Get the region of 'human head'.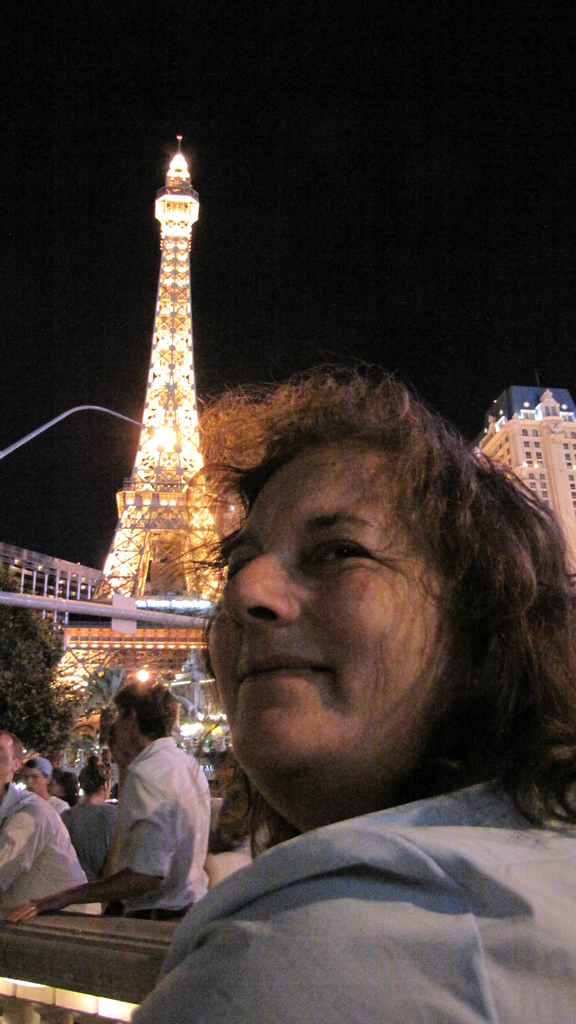
{"x1": 16, "y1": 756, "x2": 54, "y2": 793}.
